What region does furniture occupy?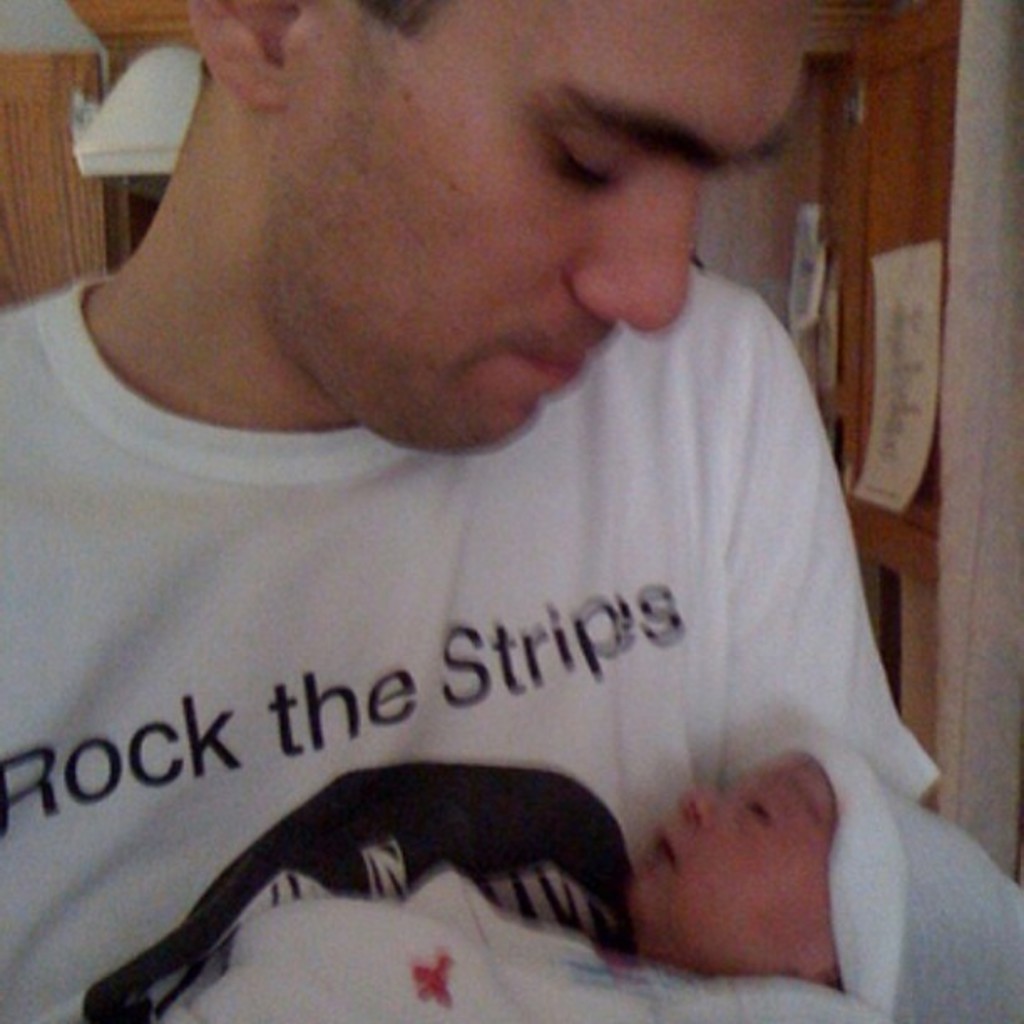
0,0,944,582.
